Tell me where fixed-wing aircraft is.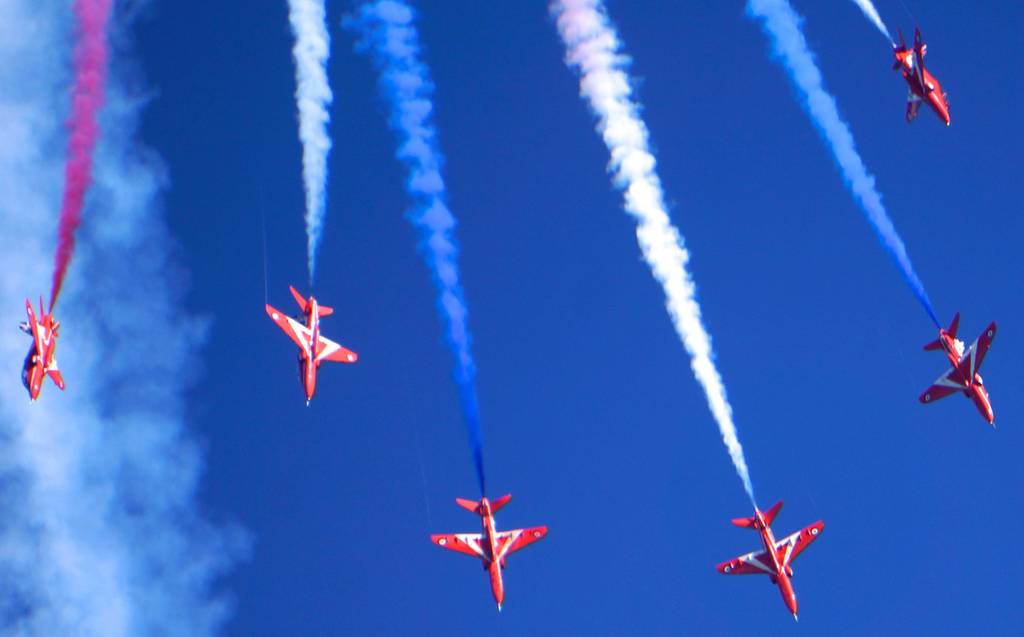
fixed-wing aircraft is at 891:28:954:126.
